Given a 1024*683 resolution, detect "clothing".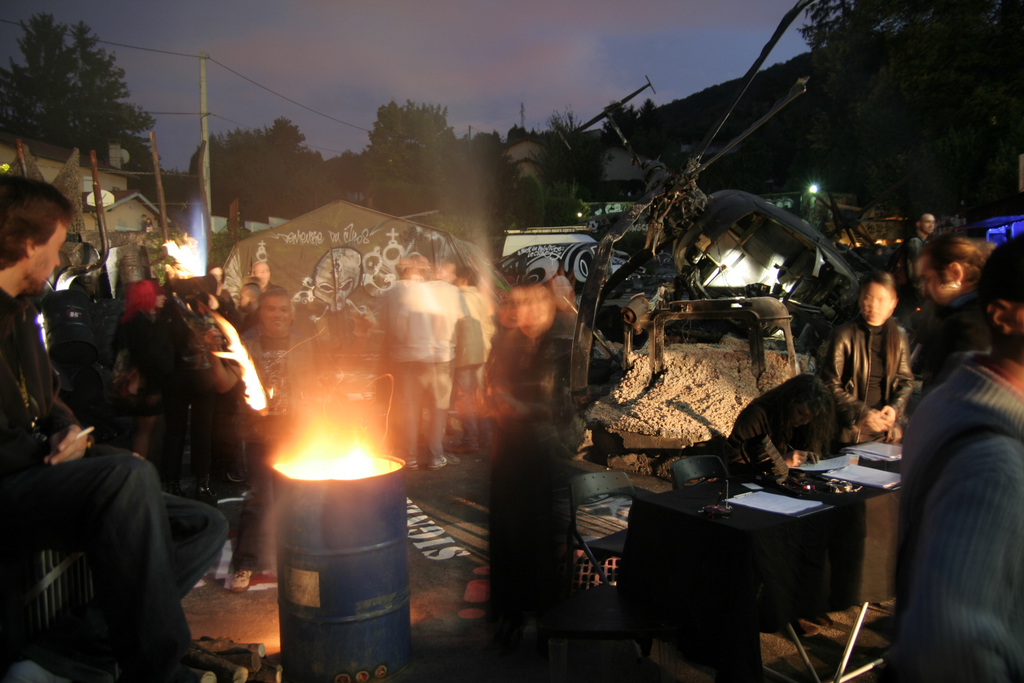
(817, 315, 908, 445).
